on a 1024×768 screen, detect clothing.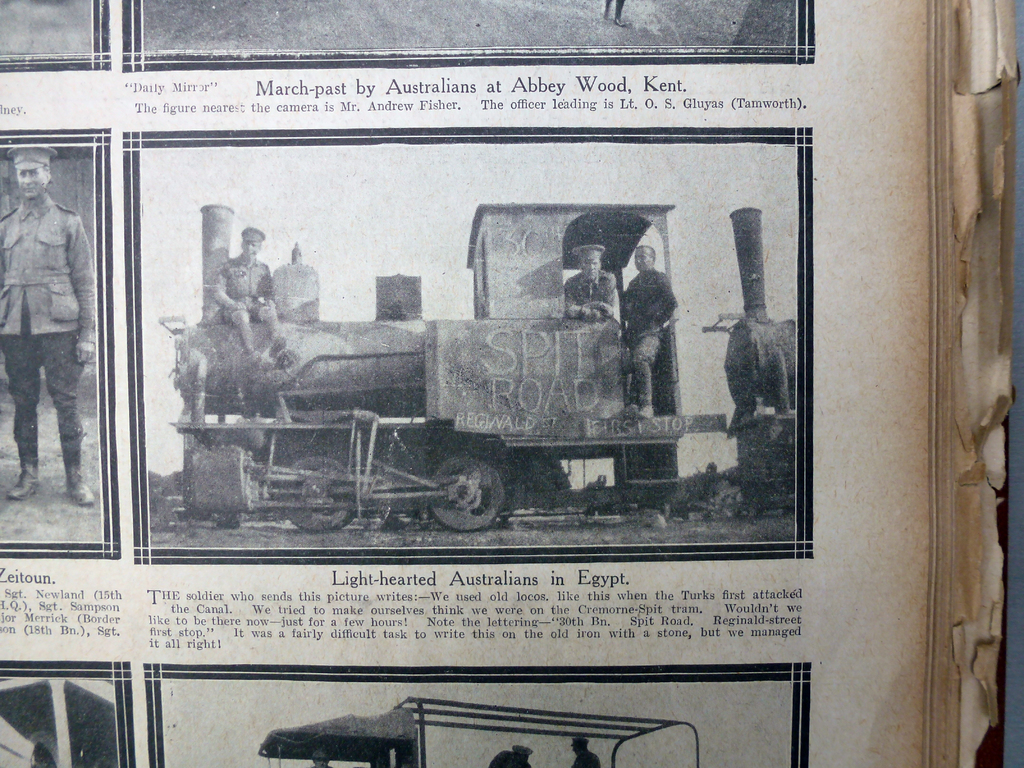
l=0, t=200, r=95, b=466.
